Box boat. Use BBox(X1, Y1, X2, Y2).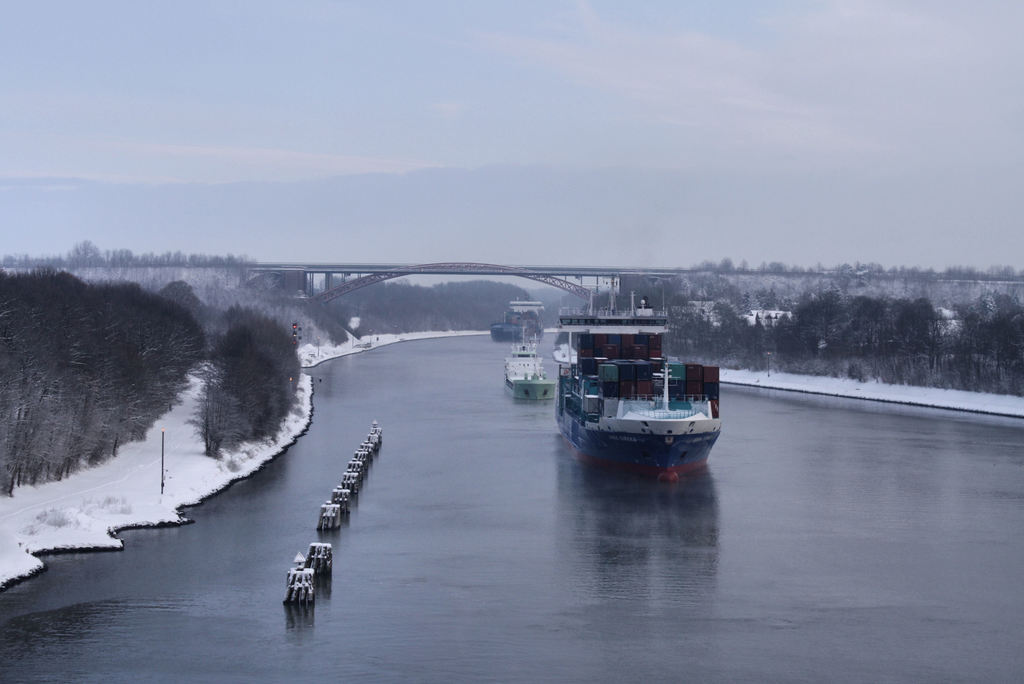
BBox(502, 338, 561, 405).
